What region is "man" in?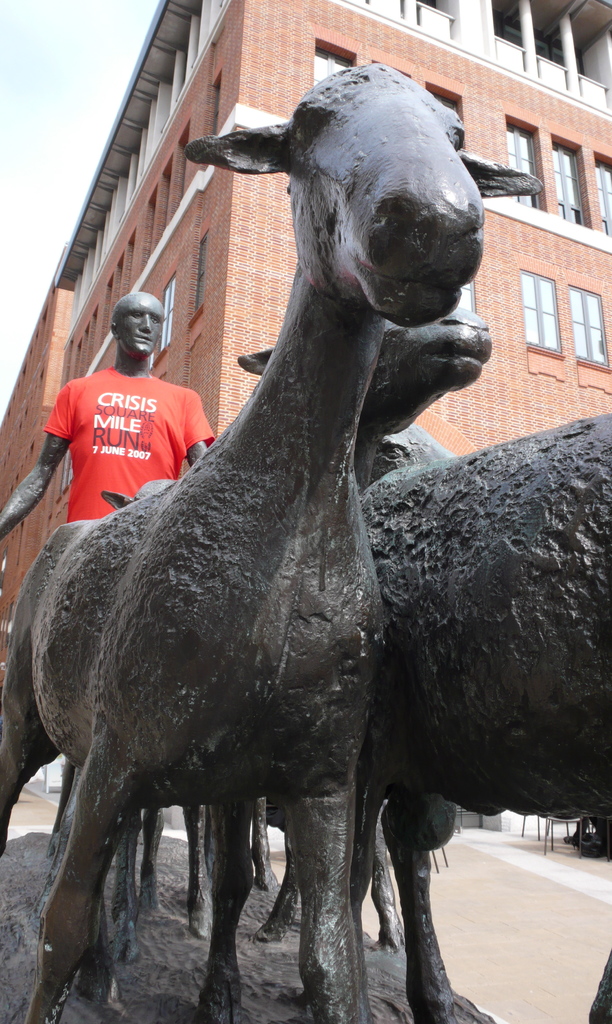
l=0, t=290, r=217, b=543.
